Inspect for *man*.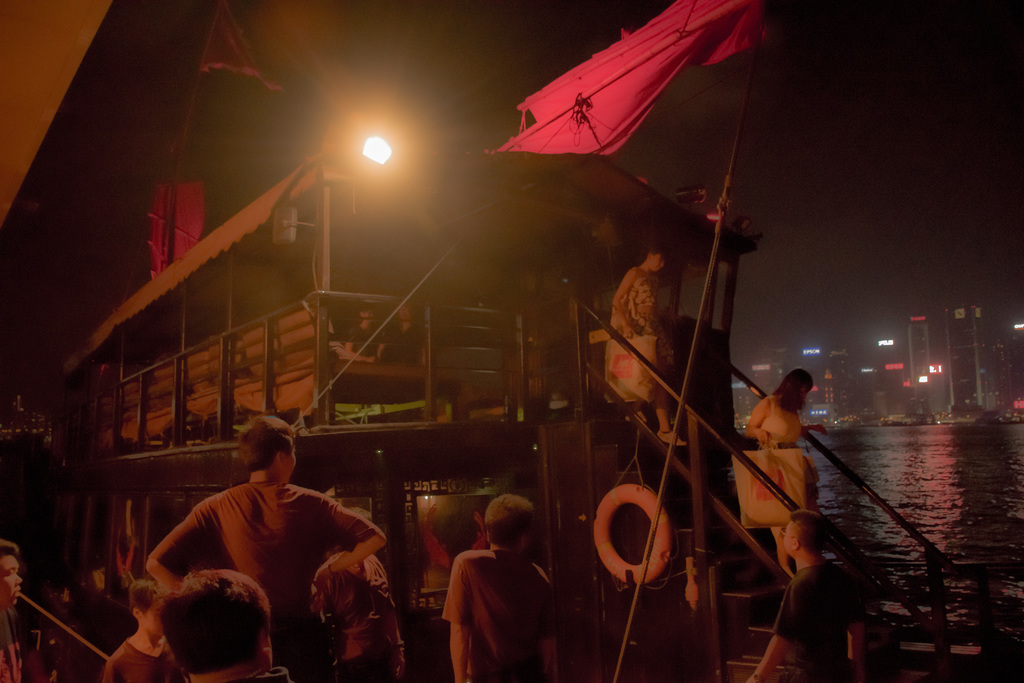
Inspection: Rect(746, 514, 868, 682).
